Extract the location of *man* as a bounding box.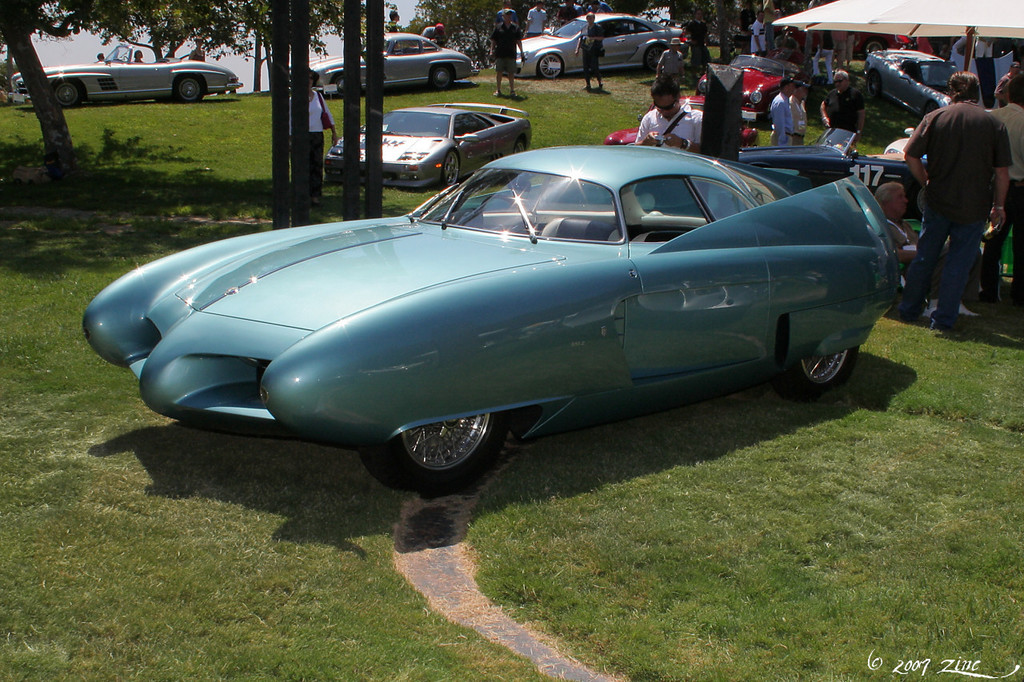
locate(526, 1, 549, 40).
